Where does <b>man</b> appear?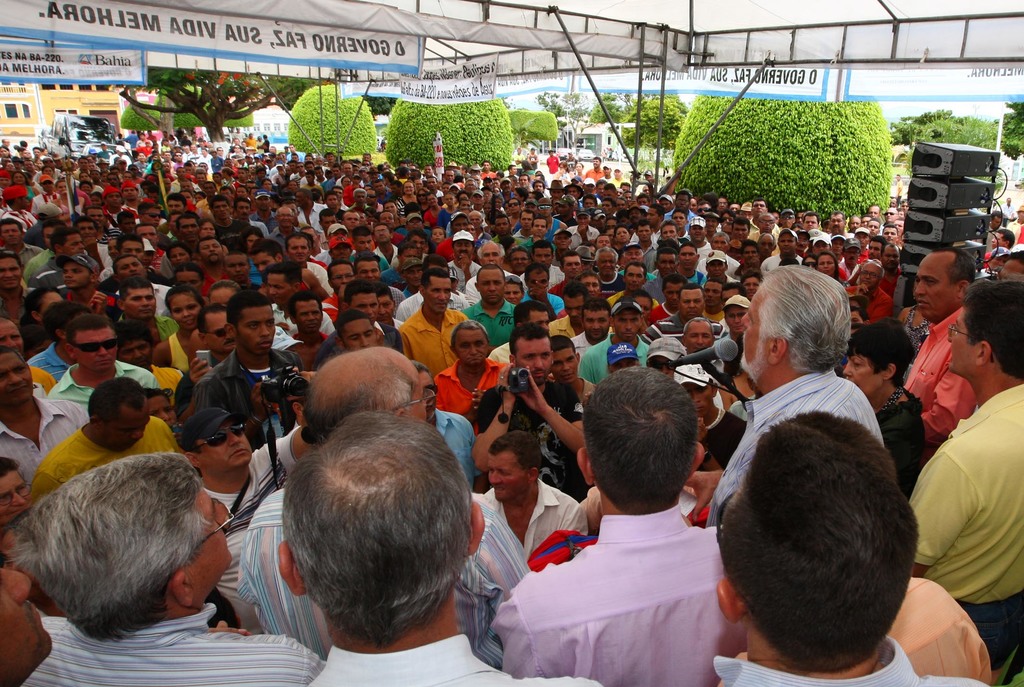
Appears at <box>897,249,1020,672</box>.
